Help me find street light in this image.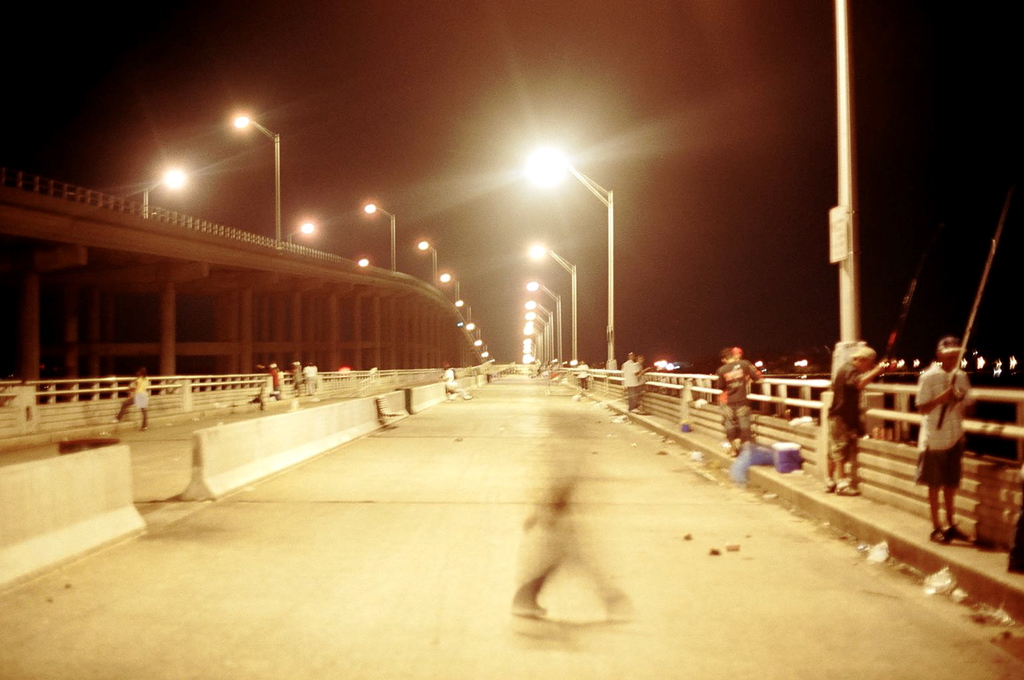
Found it: select_region(283, 218, 312, 246).
